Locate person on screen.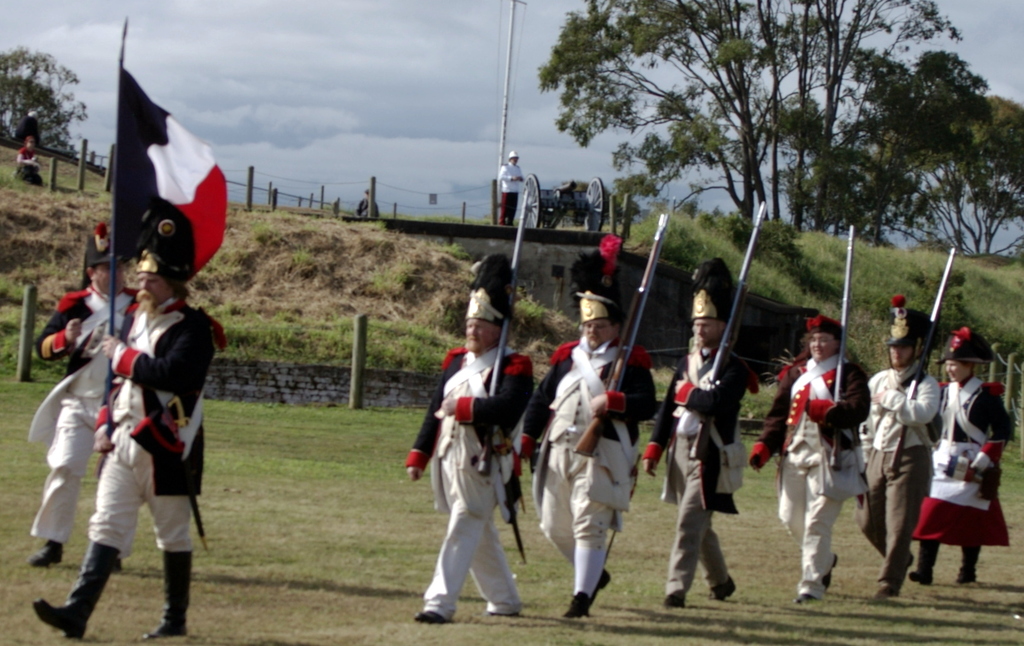
On screen at BBox(666, 250, 765, 610).
